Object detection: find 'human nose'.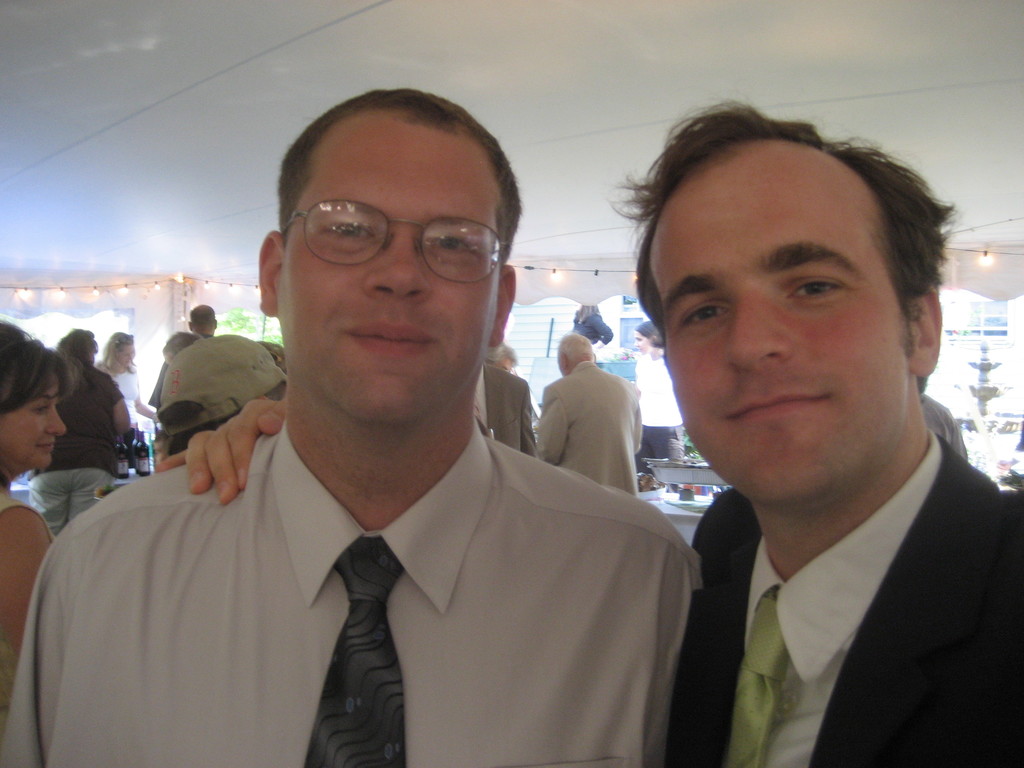
[724,291,793,372].
